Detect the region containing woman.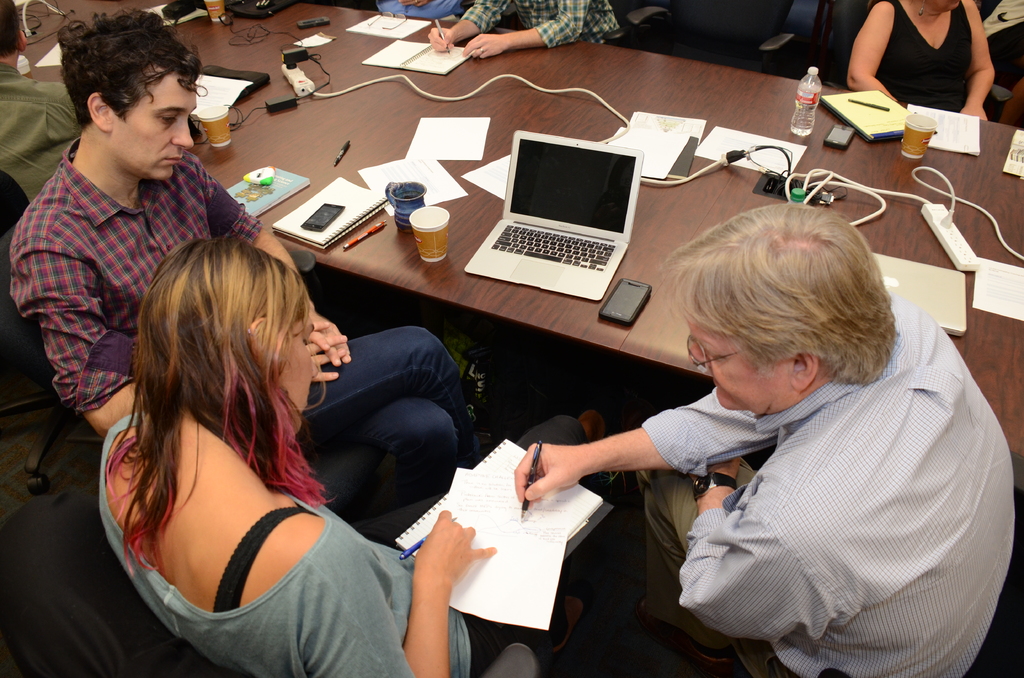
[97,236,495,676].
